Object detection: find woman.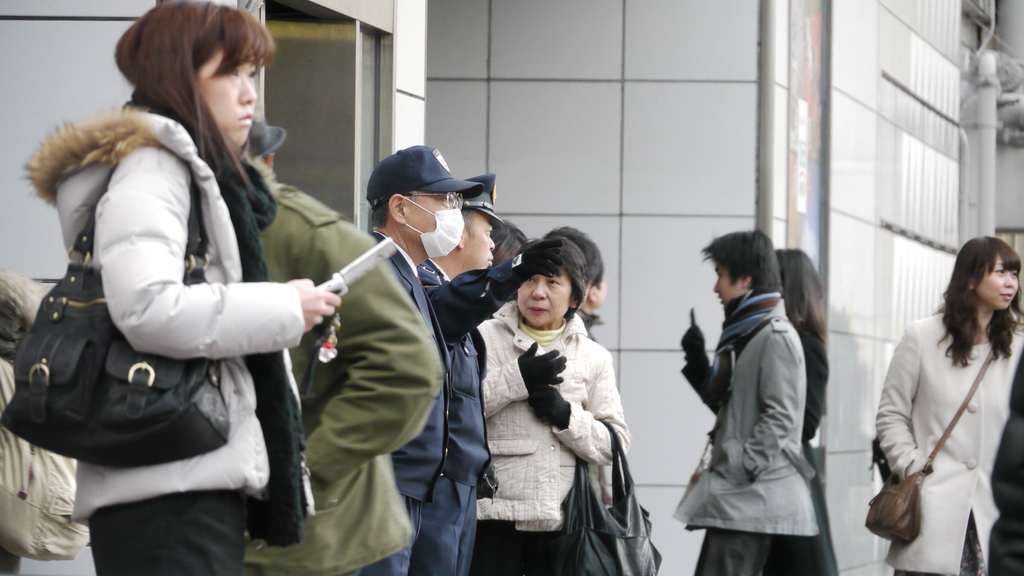
<box>767,244,846,575</box>.
